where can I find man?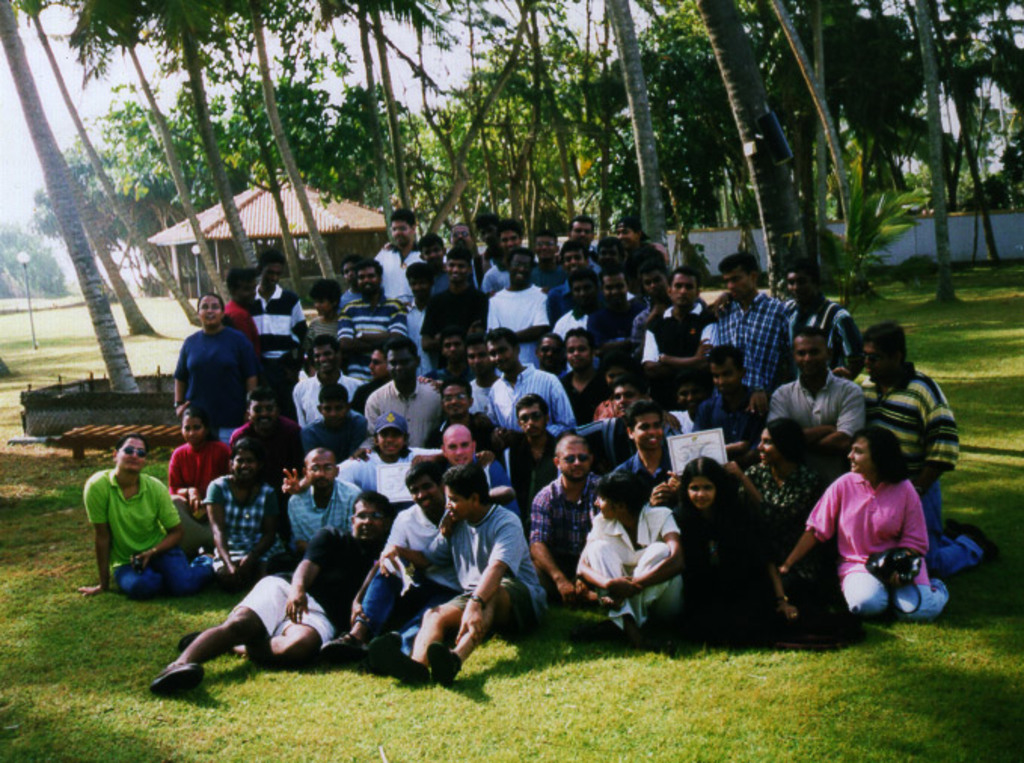
You can find it at <box>575,472,682,641</box>.
